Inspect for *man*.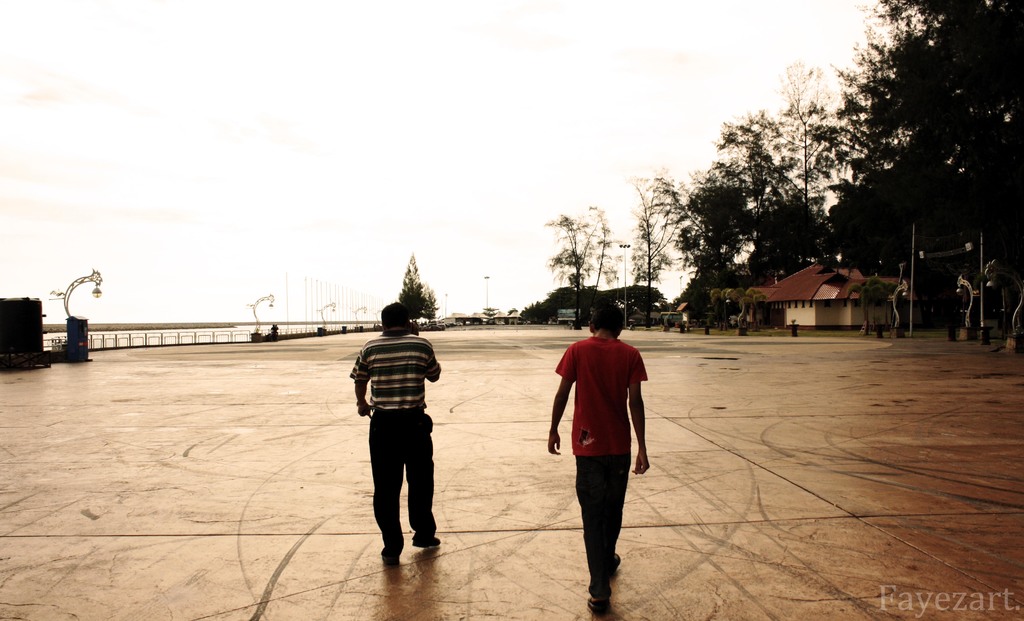
Inspection: {"left": 349, "top": 300, "right": 441, "bottom": 563}.
